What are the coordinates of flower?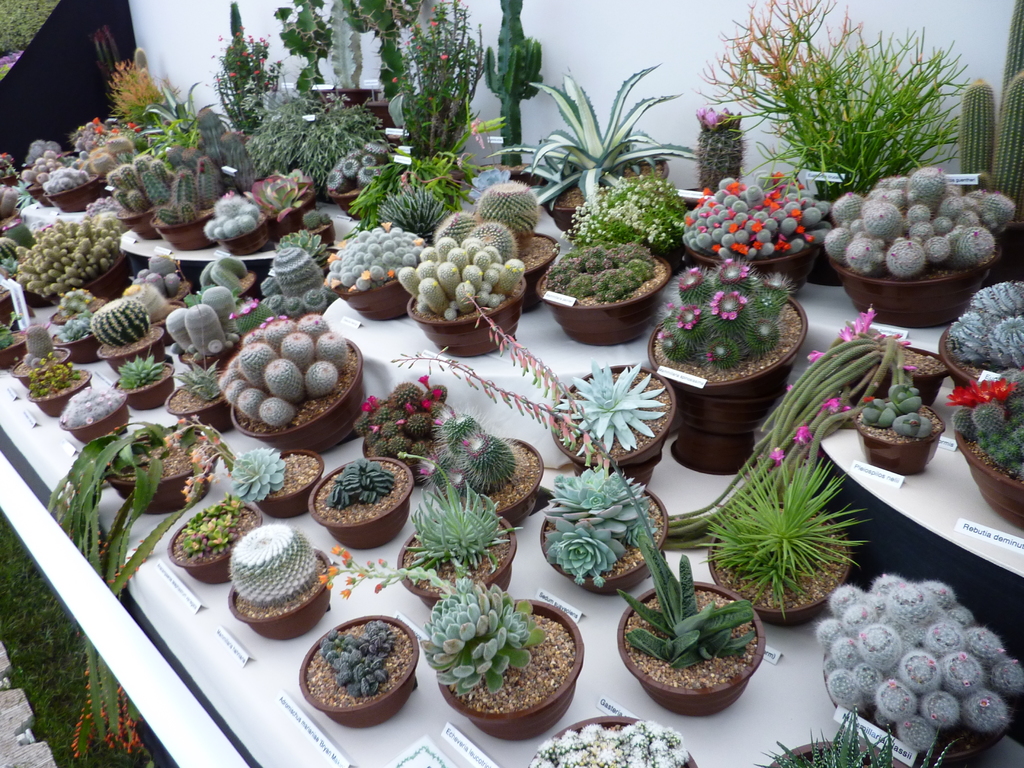
675/304/702/329.
